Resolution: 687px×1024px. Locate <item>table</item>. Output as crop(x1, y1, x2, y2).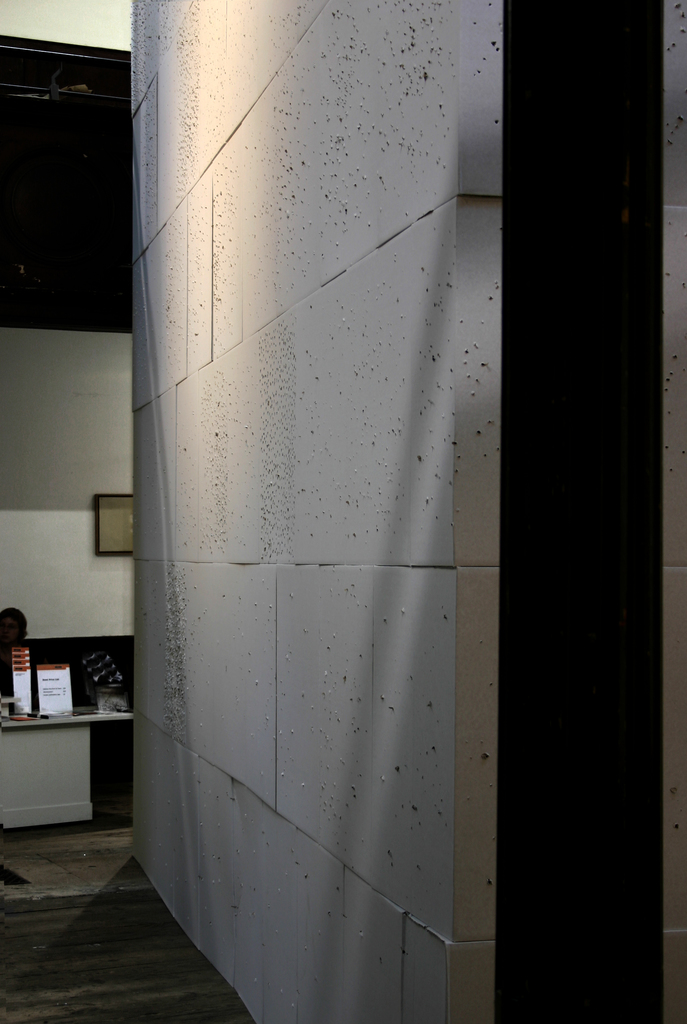
crop(0, 705, 140, 829).
